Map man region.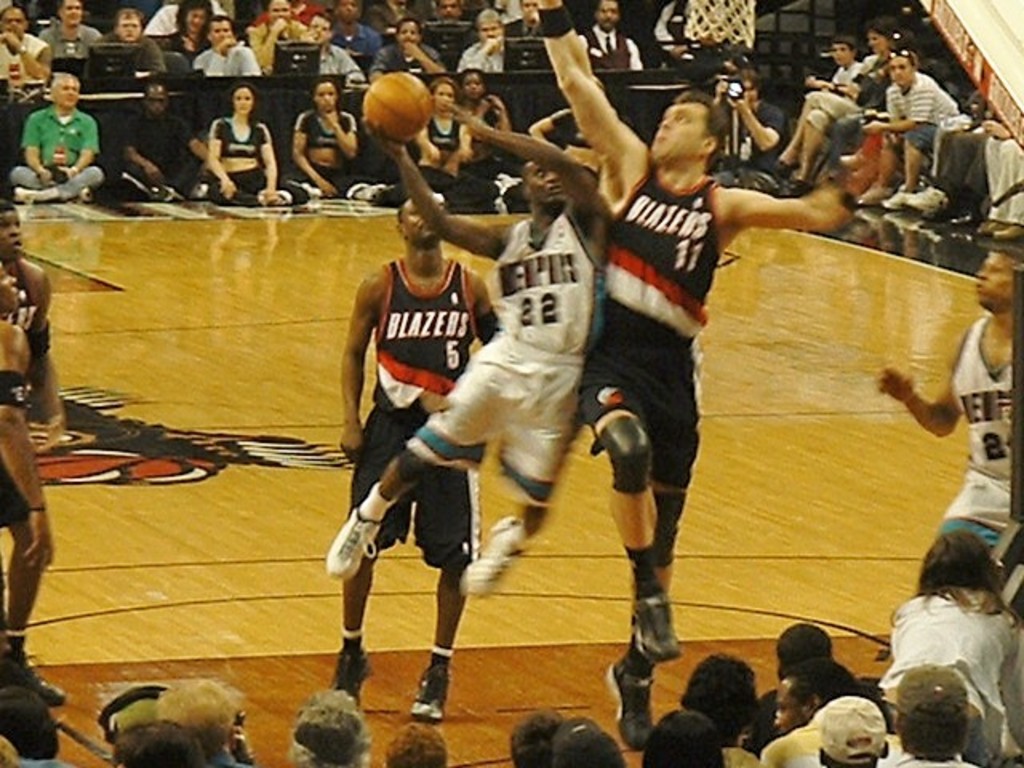
Mapped to select_region(370, 24, 445, 72).
